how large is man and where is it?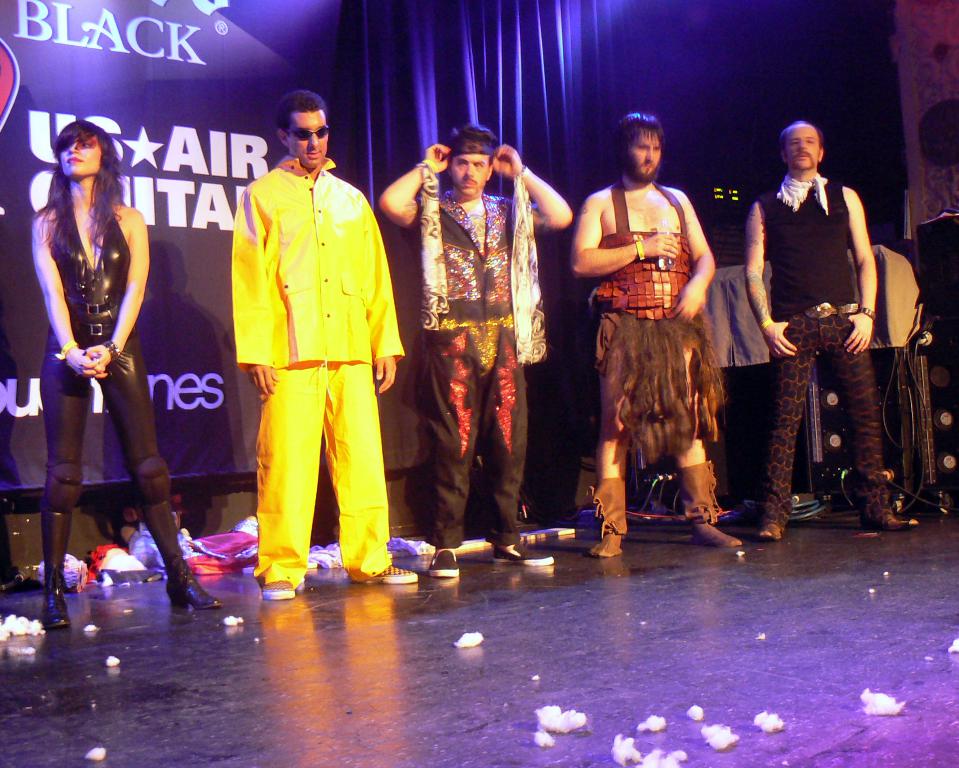
Bounding box: 376,121,577,579.
